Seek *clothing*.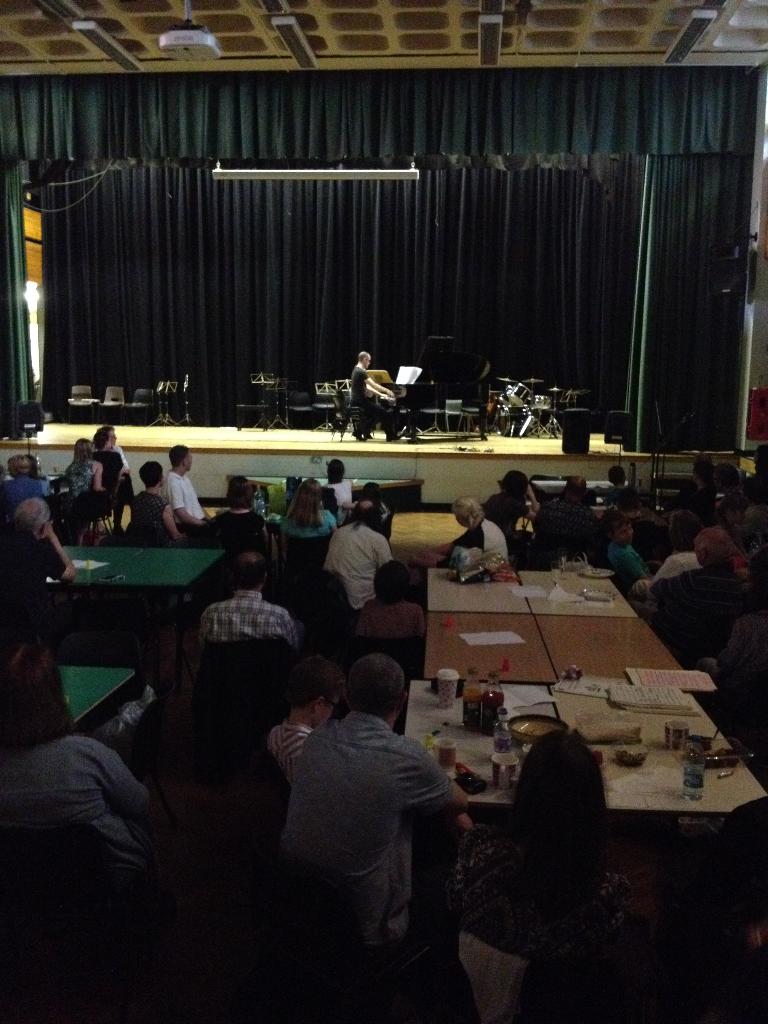
bbox=[349, 362, 391, 438].
